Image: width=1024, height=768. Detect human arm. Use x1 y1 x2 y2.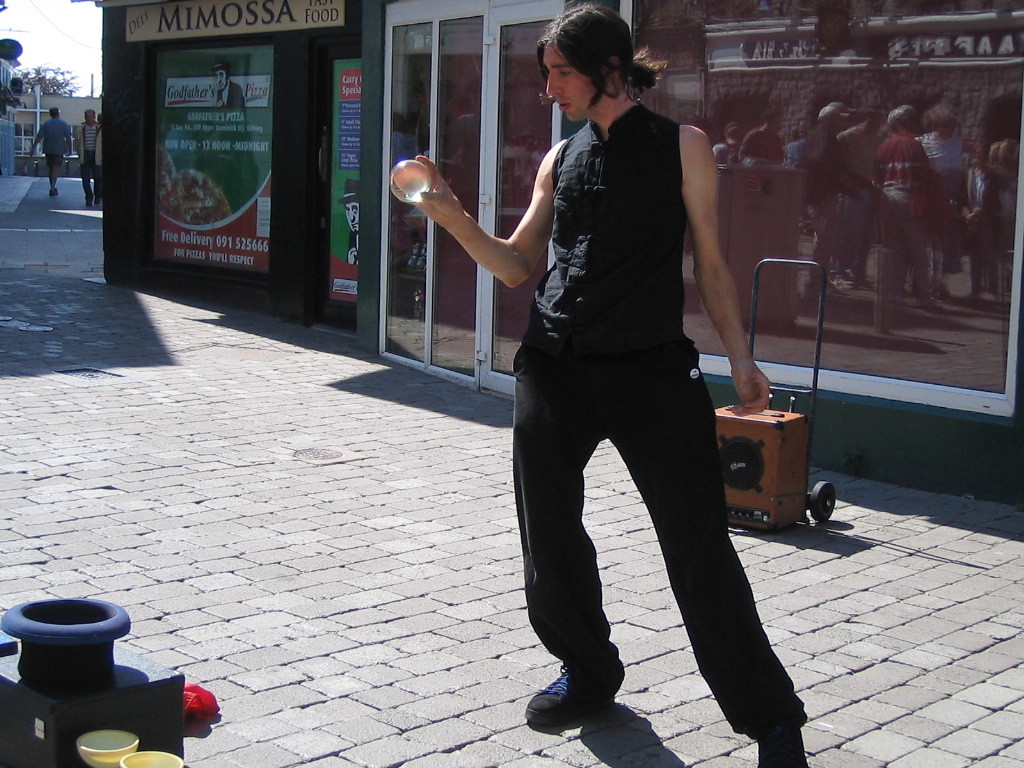
30 121 44 157.
